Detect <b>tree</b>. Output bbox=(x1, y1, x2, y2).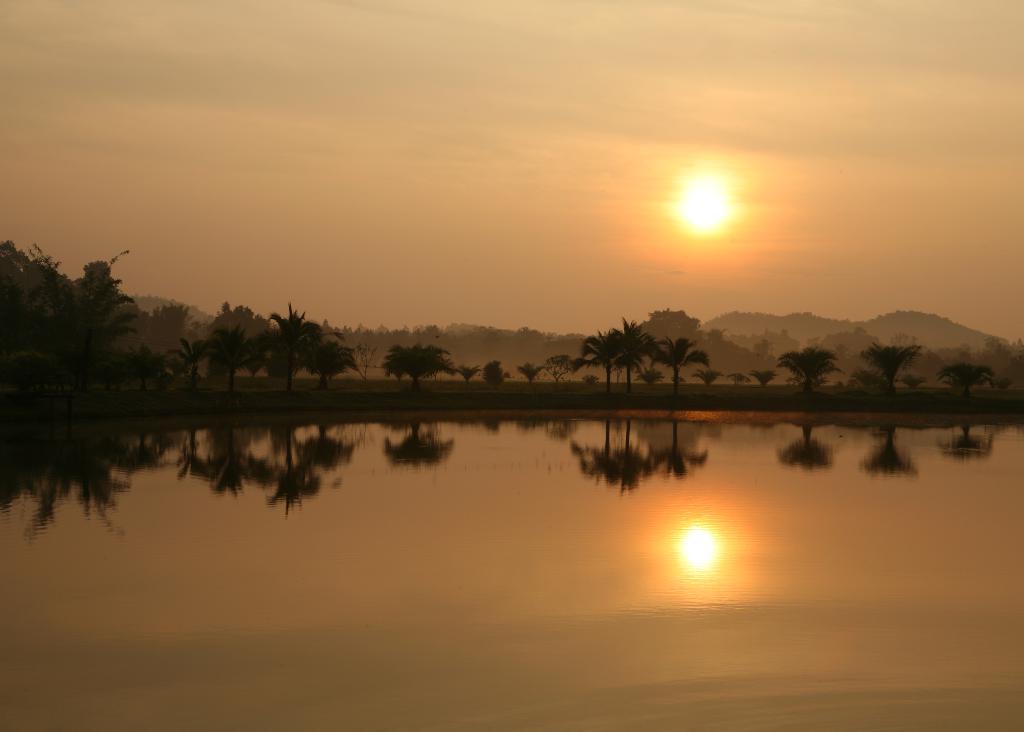
bbox=(689, 364, 729, 384).
